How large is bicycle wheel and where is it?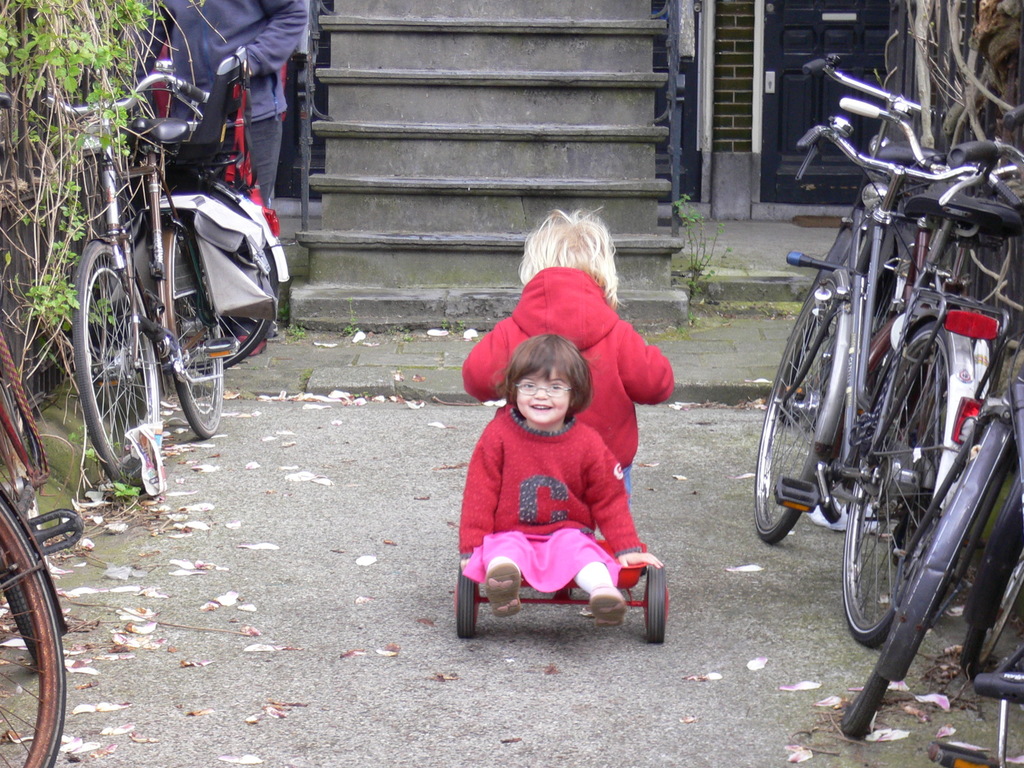
Bounding box: <box>776,205,872,423</box>.
